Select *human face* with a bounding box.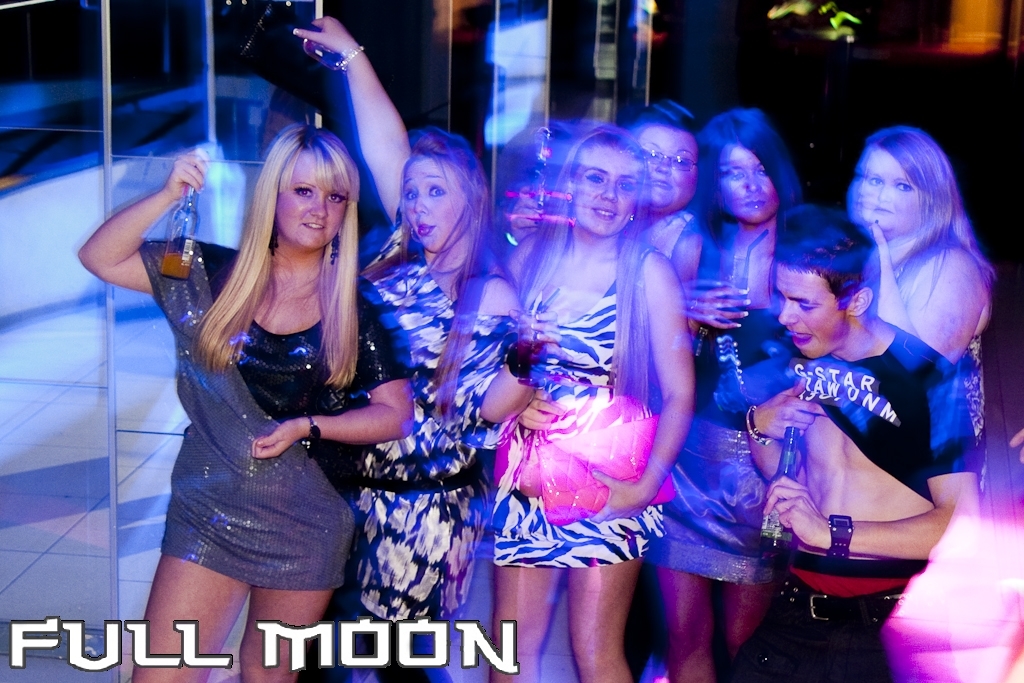
<bbox>639, 126, 699, 208</bbox>.
